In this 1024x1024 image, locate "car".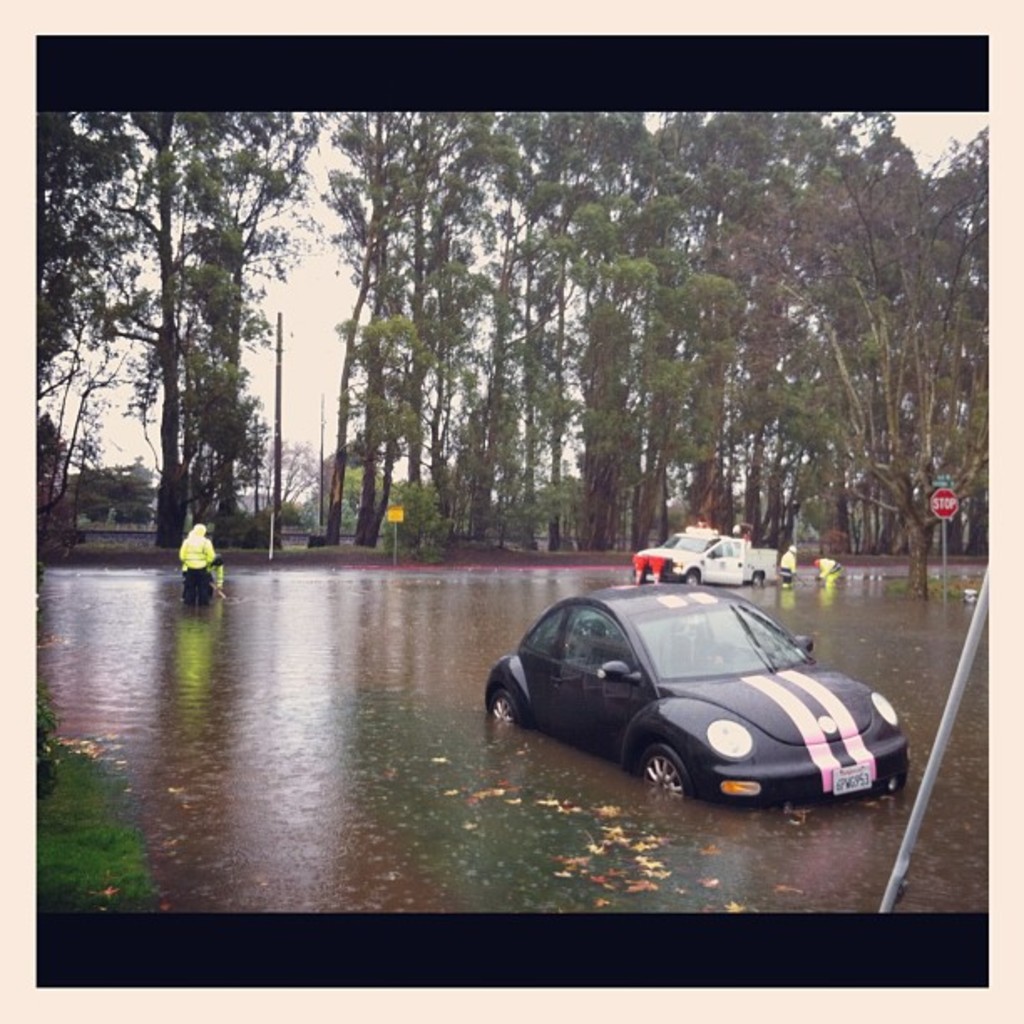
Bounding box: 495/559/899/810.
